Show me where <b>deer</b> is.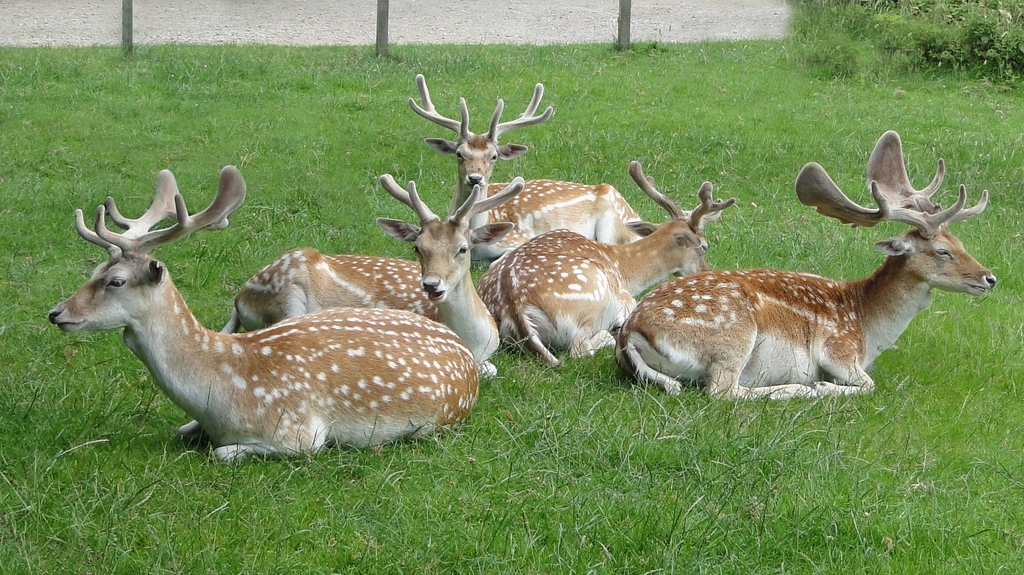
<b>deer</b> is at (45,163,478,460).
